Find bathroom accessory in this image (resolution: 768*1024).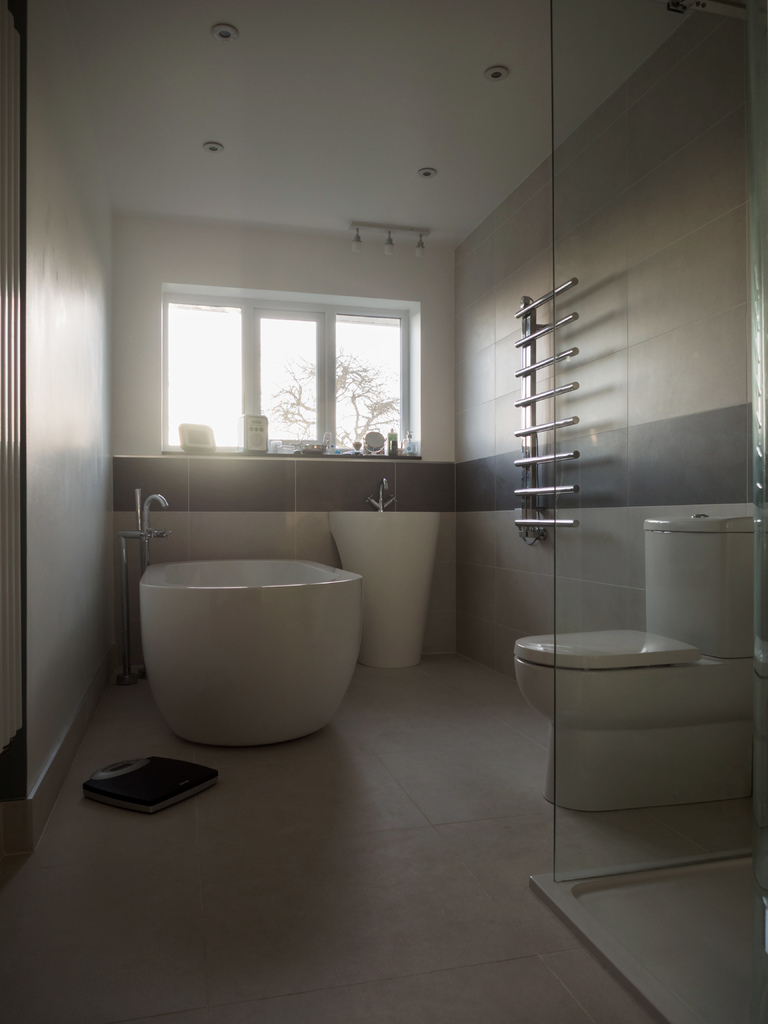
Rect(358, 476, 417, 529).
